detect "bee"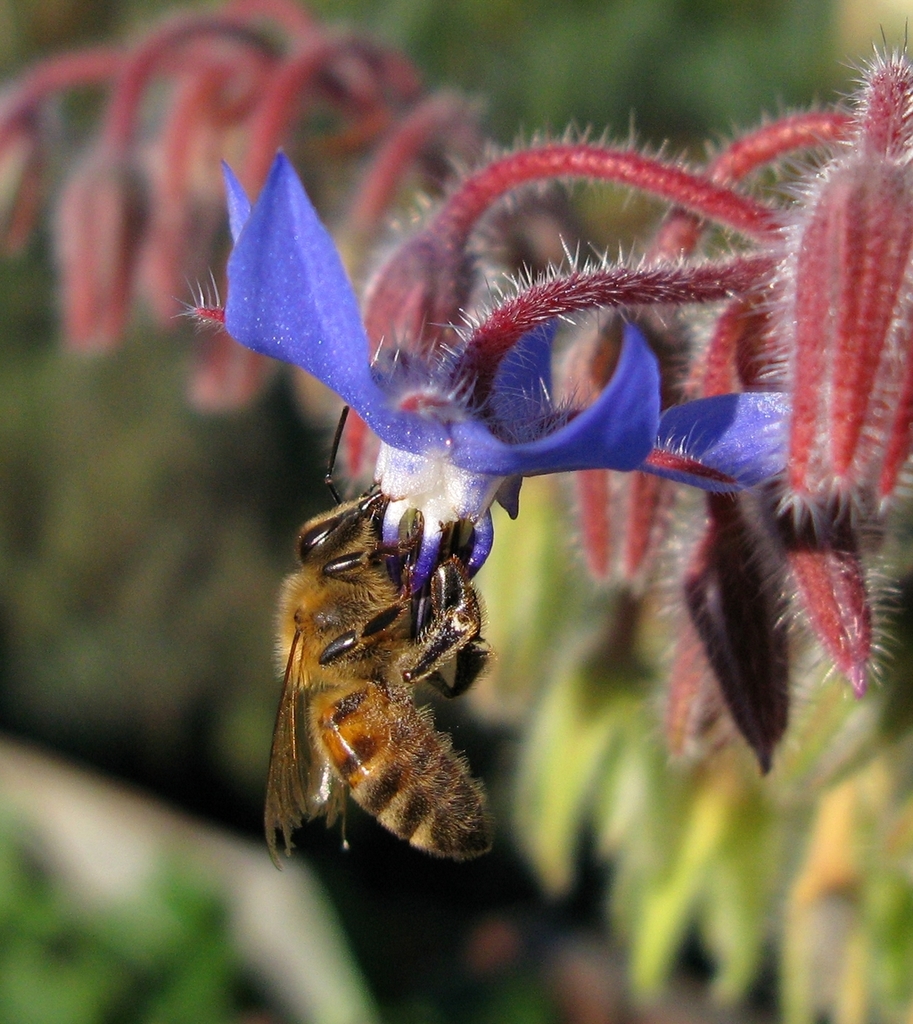
l=253, t=391, r=544, b=915
